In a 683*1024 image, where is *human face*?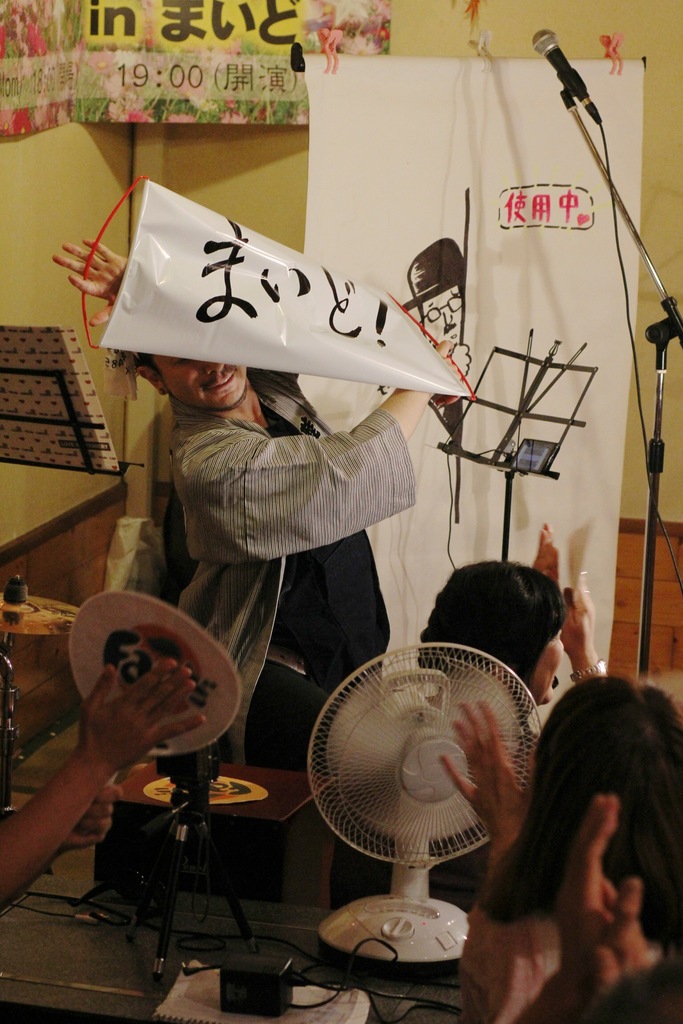
pyautogui.locateOnScreen(538, 627, 568, 702).
